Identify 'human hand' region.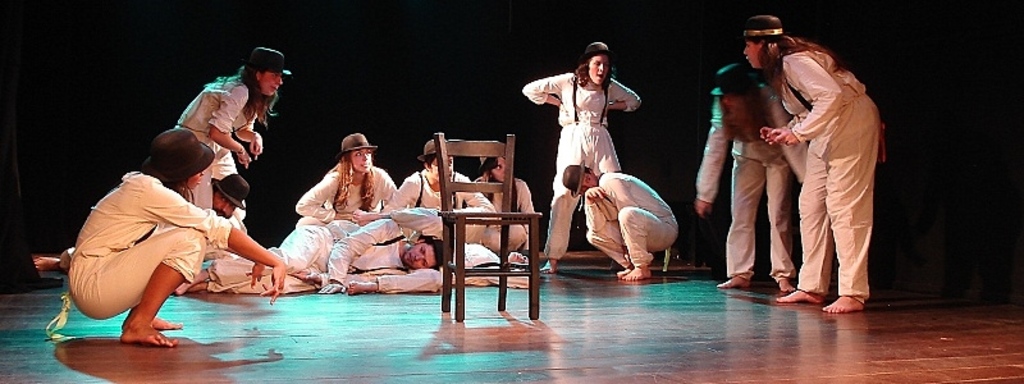
Region: (769, 129, 801, 148).
